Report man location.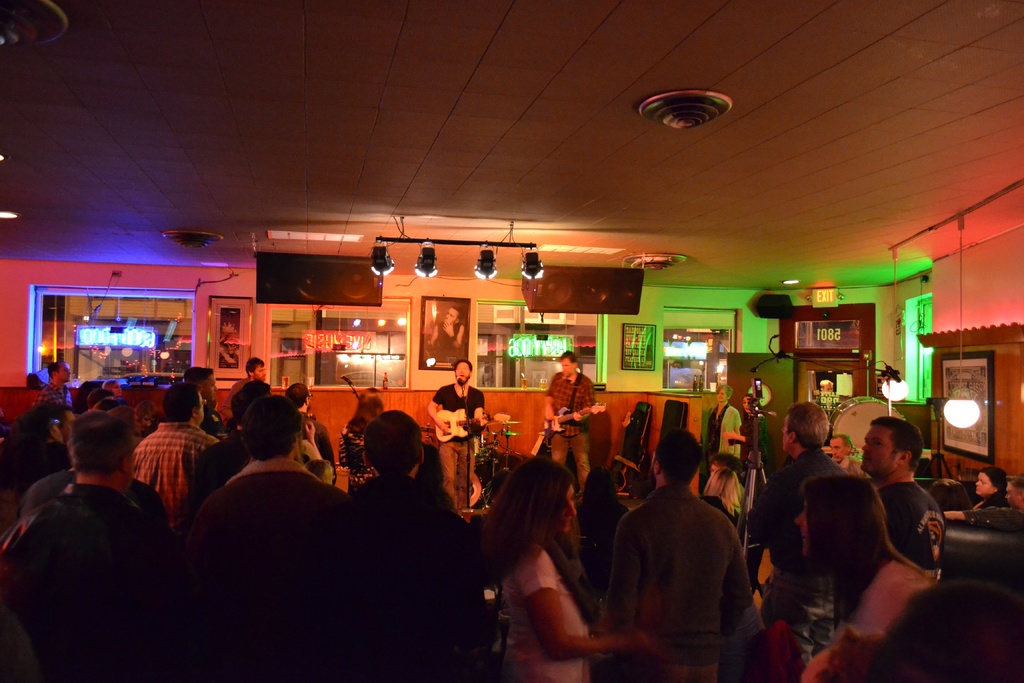
Report: BBox(827, 431, 856, 463).
